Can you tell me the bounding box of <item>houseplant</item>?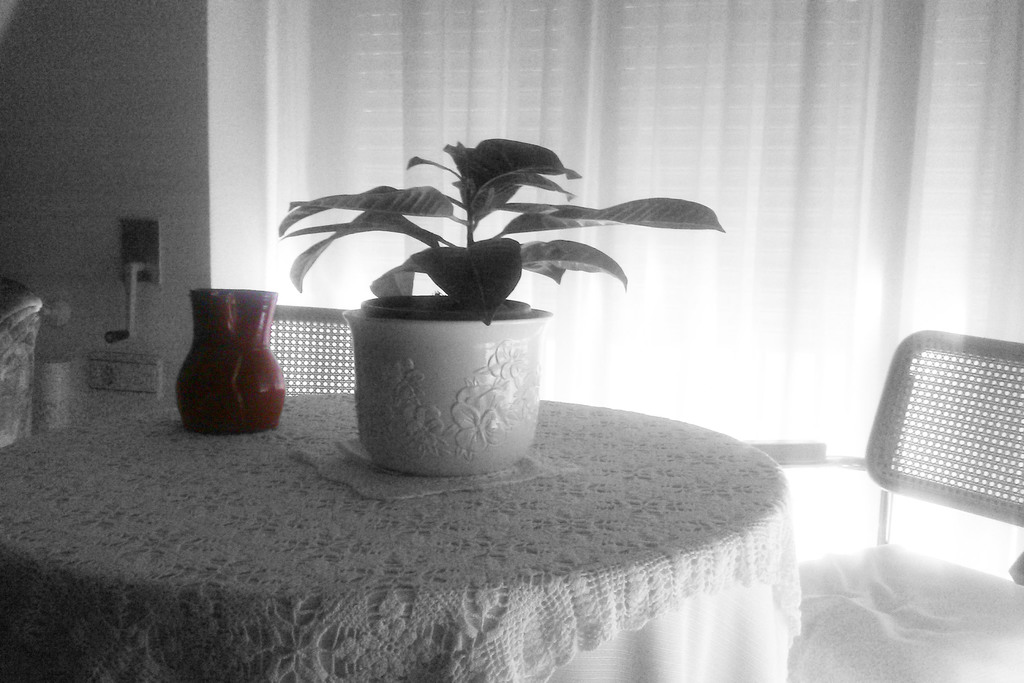
select_region(275, 128, 732, 514).
